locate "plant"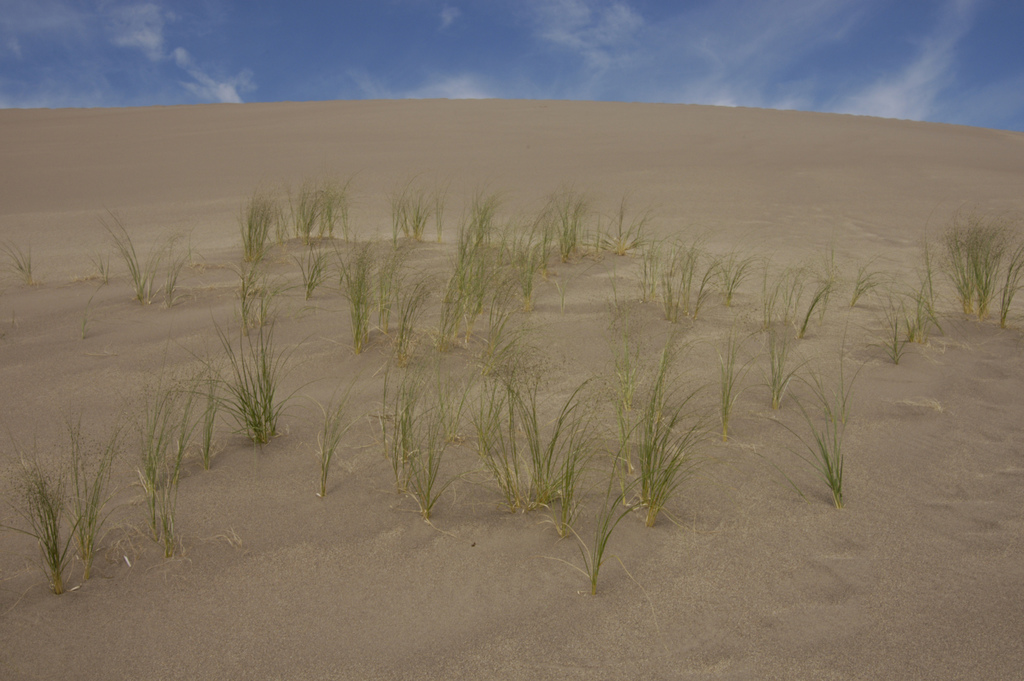
287:243:330:297
